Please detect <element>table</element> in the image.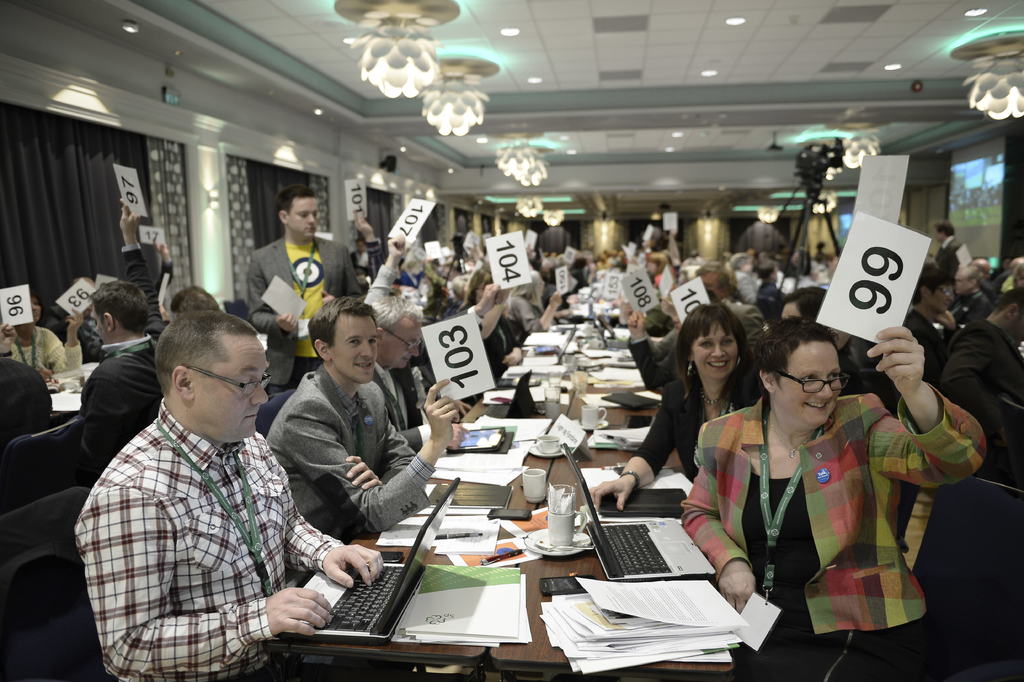
bbox(266, 487, 771, 680).
